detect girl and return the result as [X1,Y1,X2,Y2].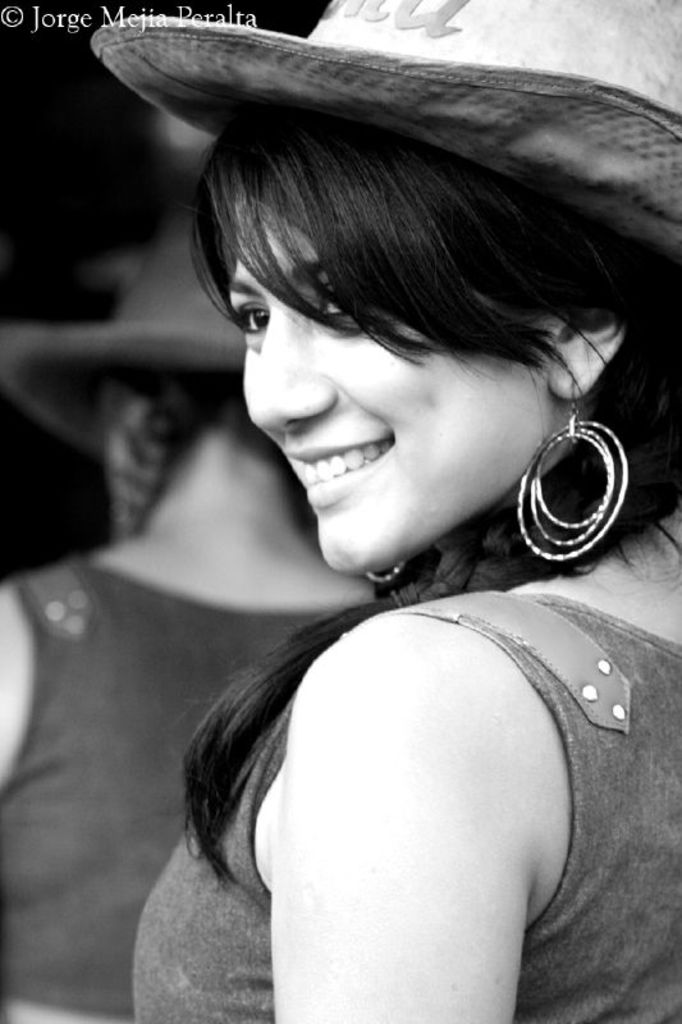
[93,0,681,1023].
